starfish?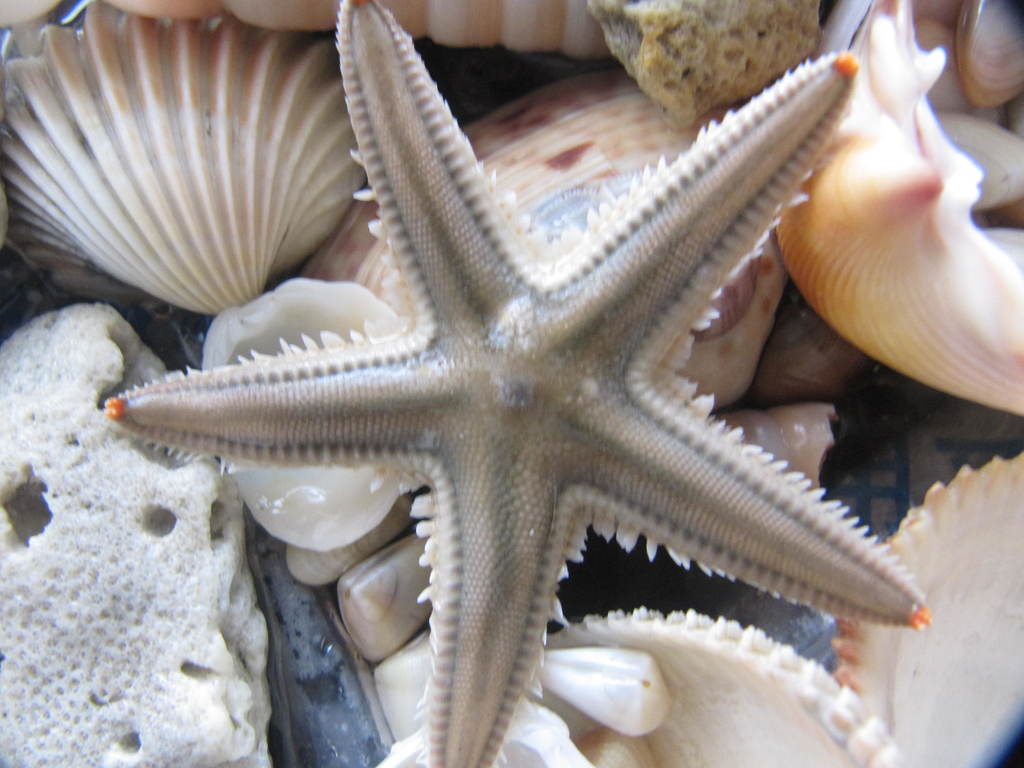
left=106, top=0, right=931, bottom=767
